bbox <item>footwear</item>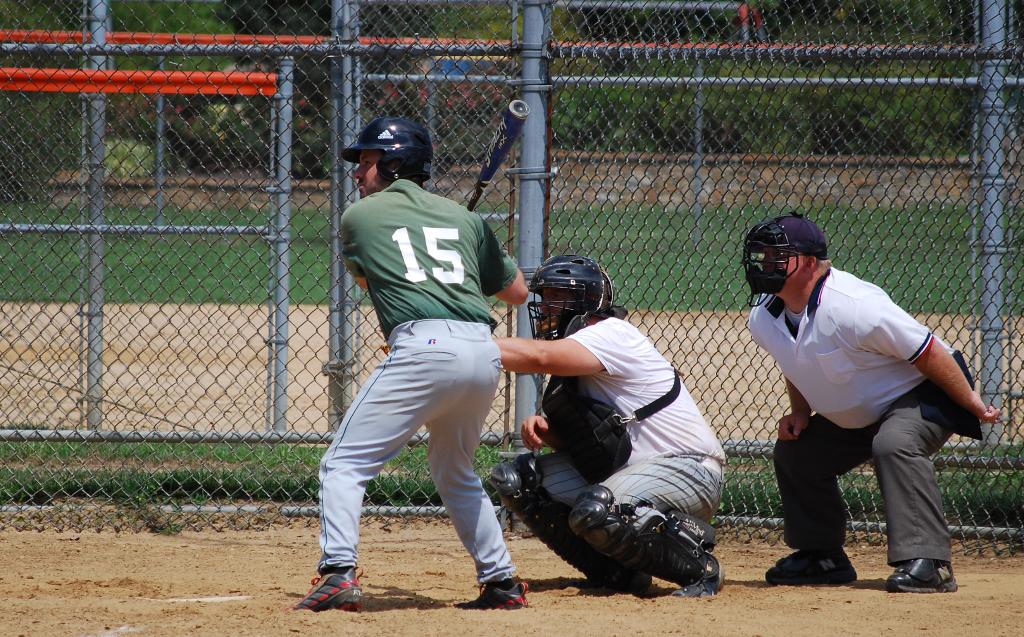
{"x1": 880, "y1": 555, "x2": 961, "y2": 600}
